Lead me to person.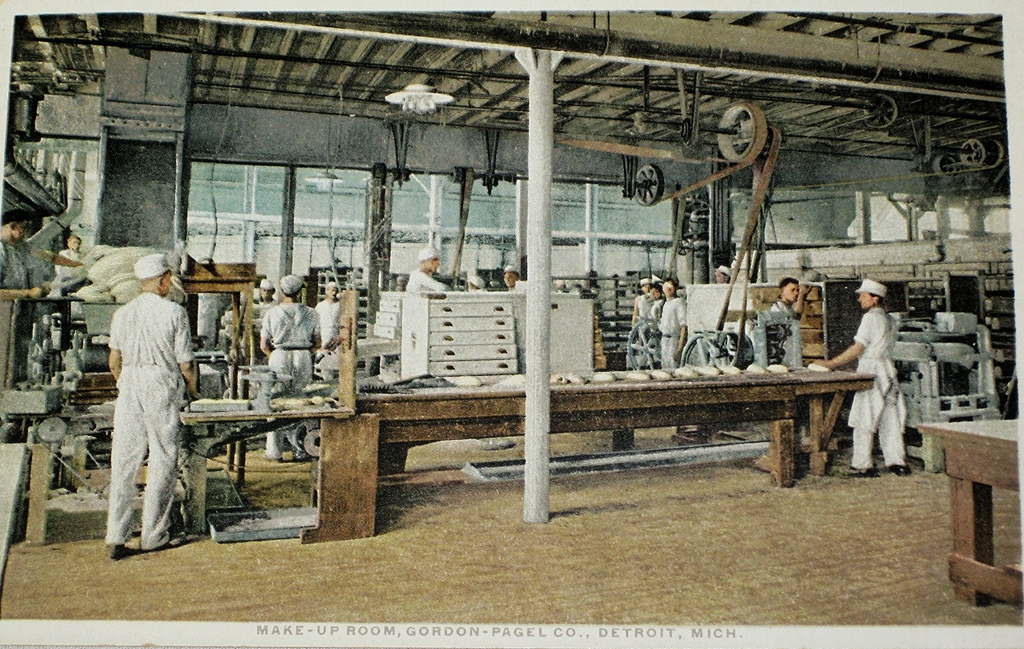
Lead to box(809, 278, 915, 477).
